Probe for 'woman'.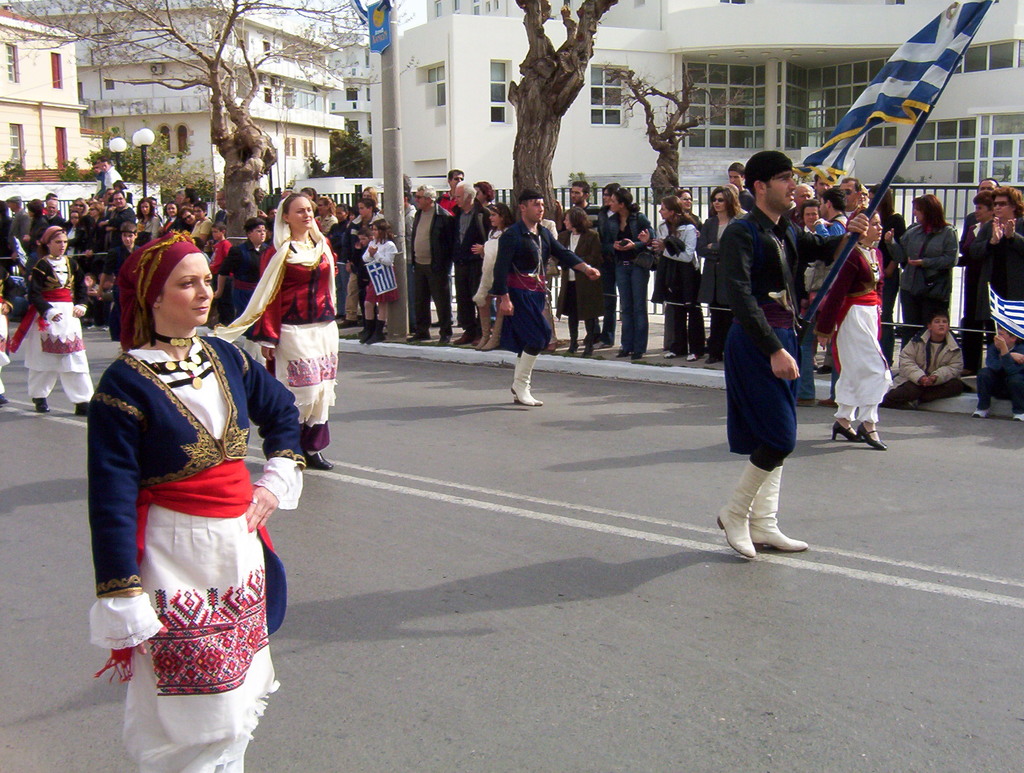
Probe result: [342, 199, 385, 323].
